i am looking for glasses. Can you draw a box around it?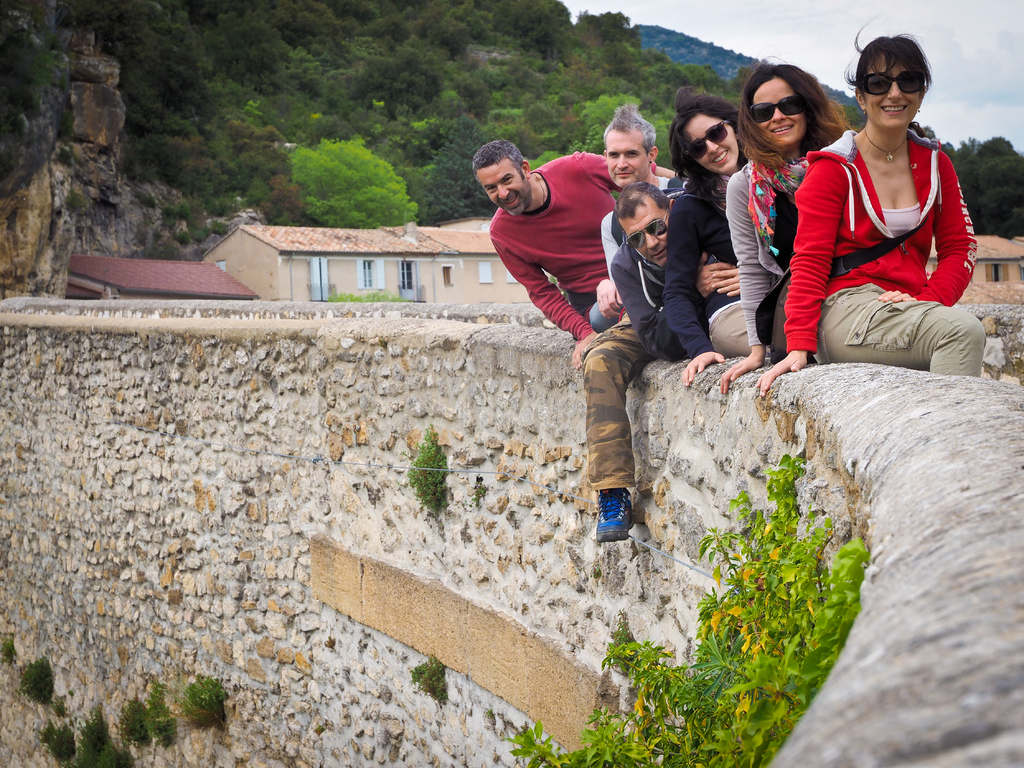
Sure, the bounding box is 741/92/811/127.
